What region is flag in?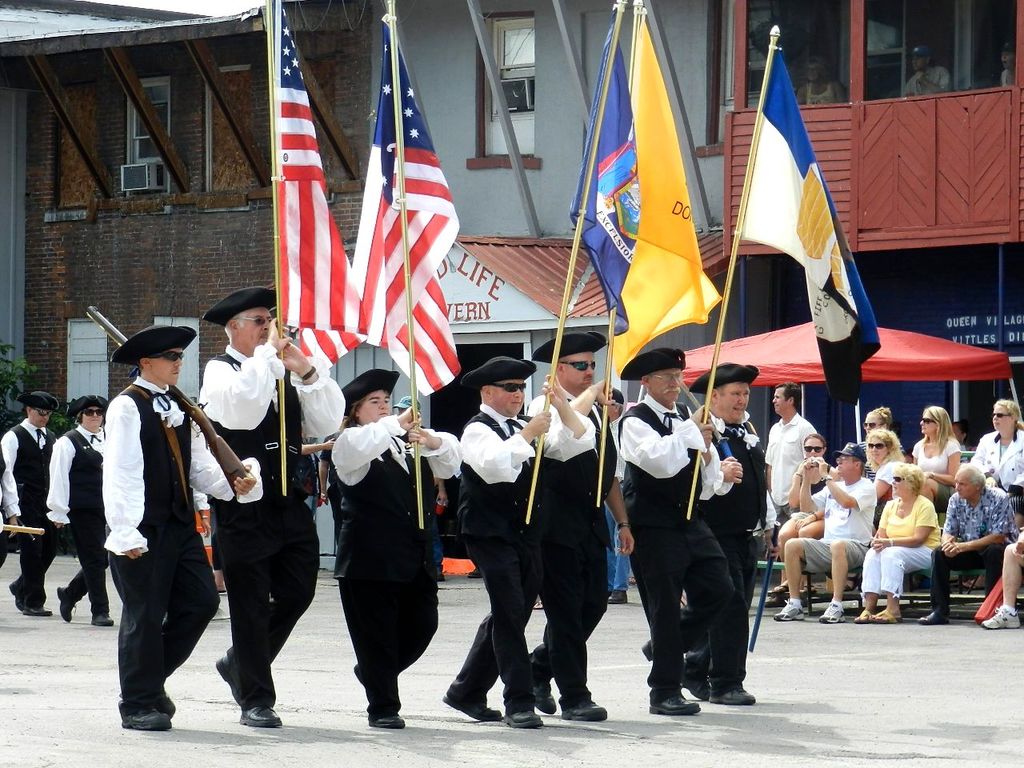
bbox=(566, 0, 646, 342).
